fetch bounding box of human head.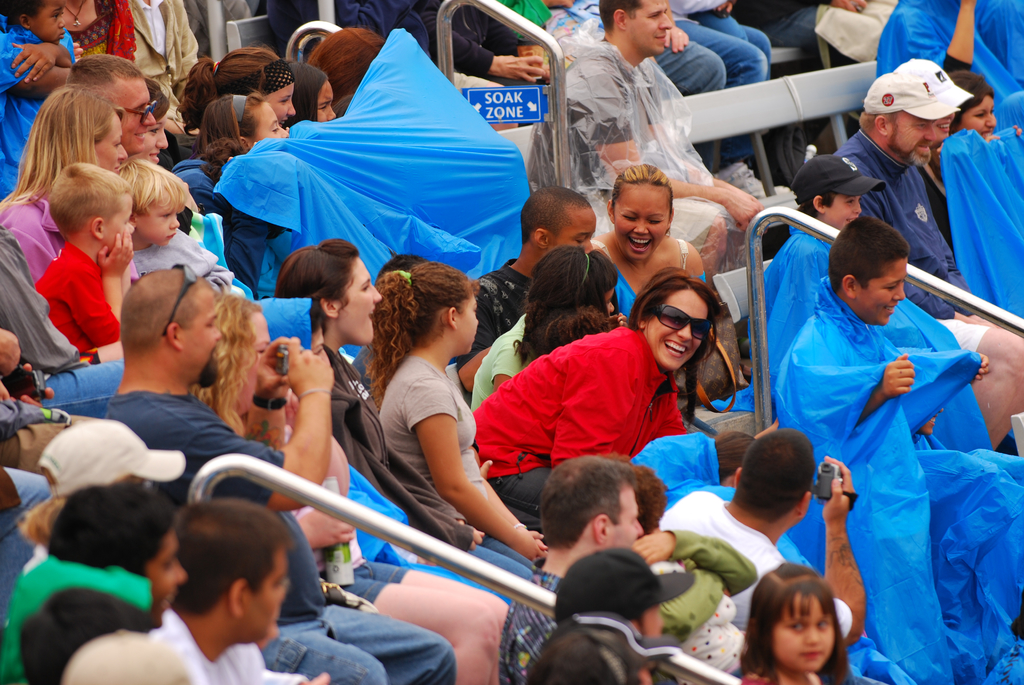
Bbox: {"left": 49, "top": 159, "right": 137, "bottom": 252}.
